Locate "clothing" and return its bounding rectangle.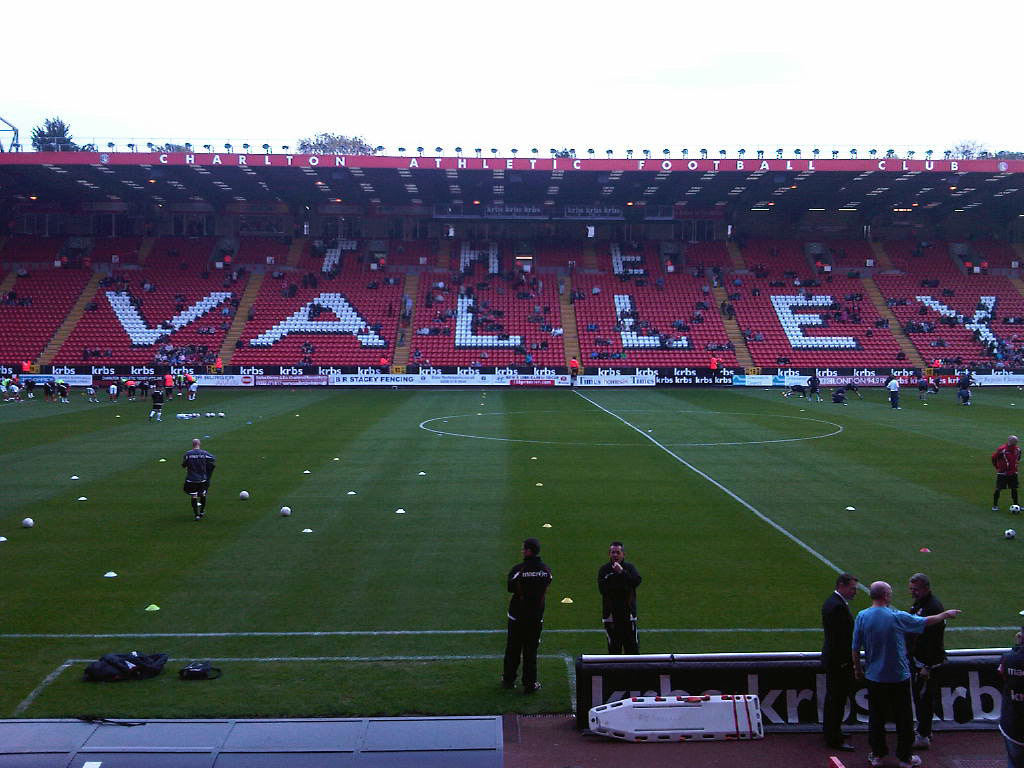
<box>163,374,174,386</box>.
